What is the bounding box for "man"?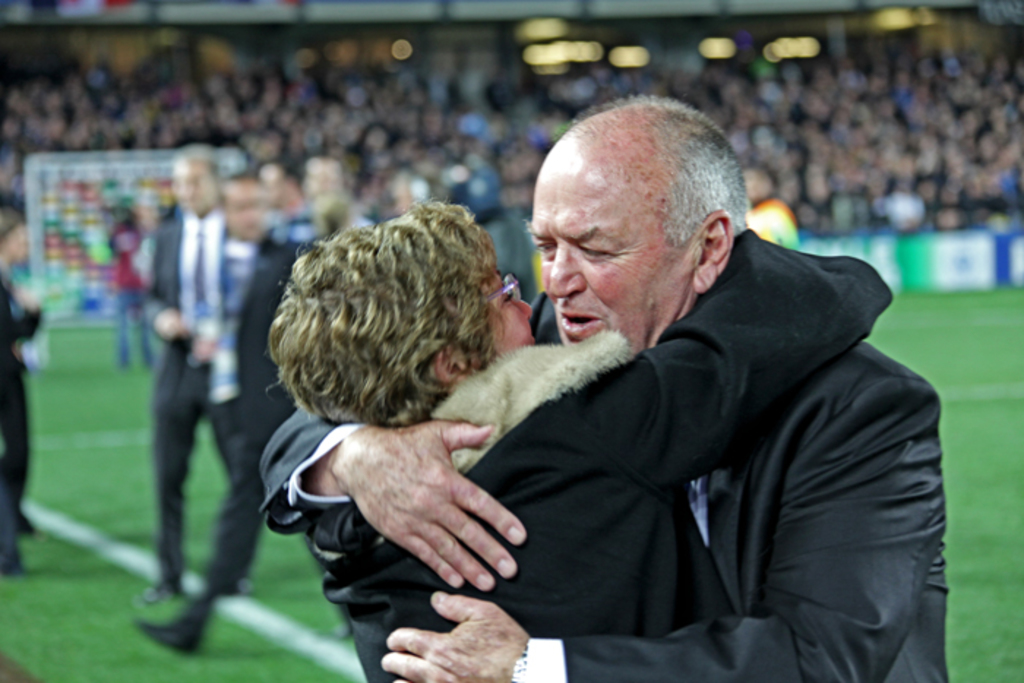
0/211/44/585.
